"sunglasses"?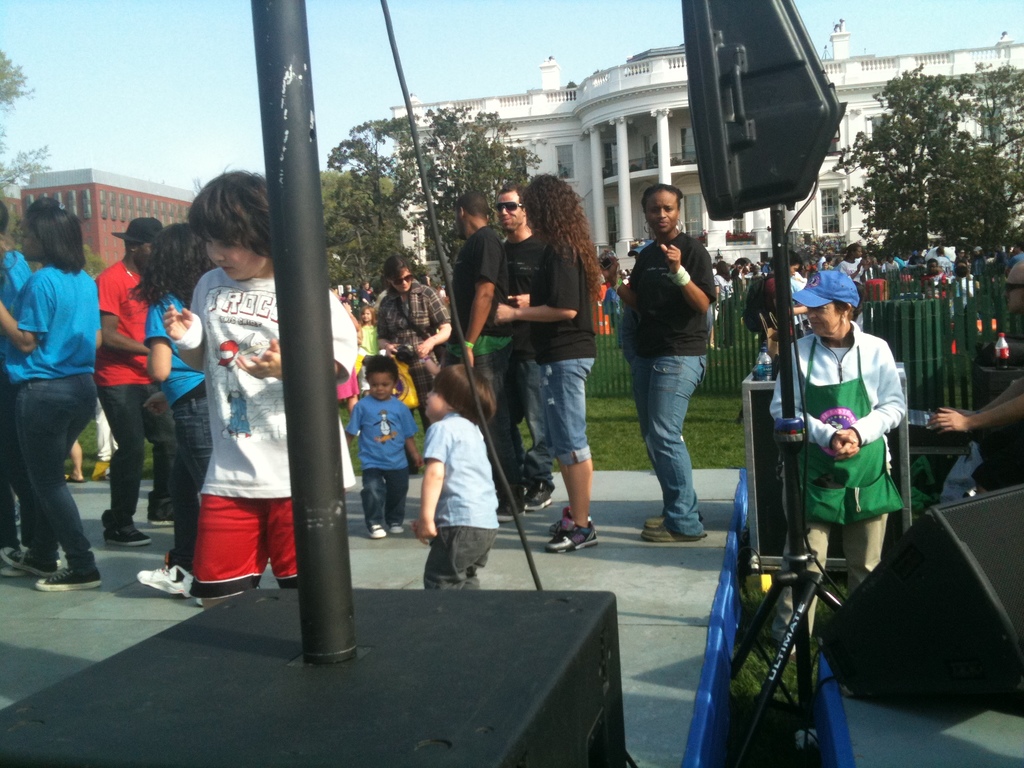
box=[493, 203, 519, 214]
